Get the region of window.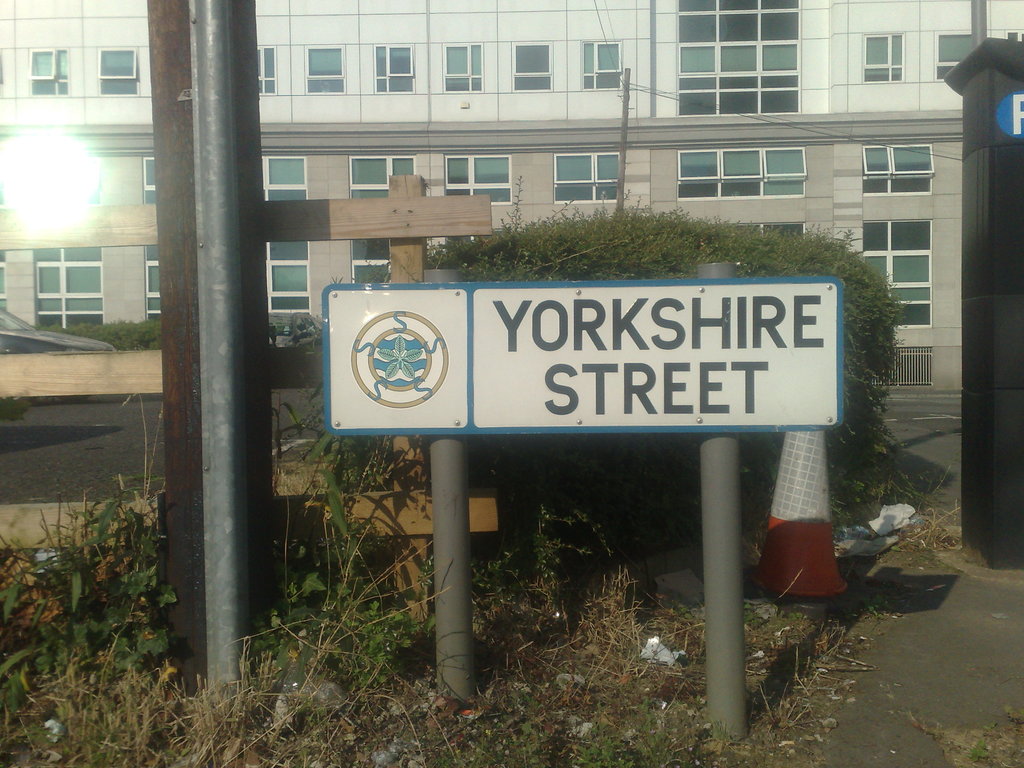
bbox=(33, 242, 122, 325).
